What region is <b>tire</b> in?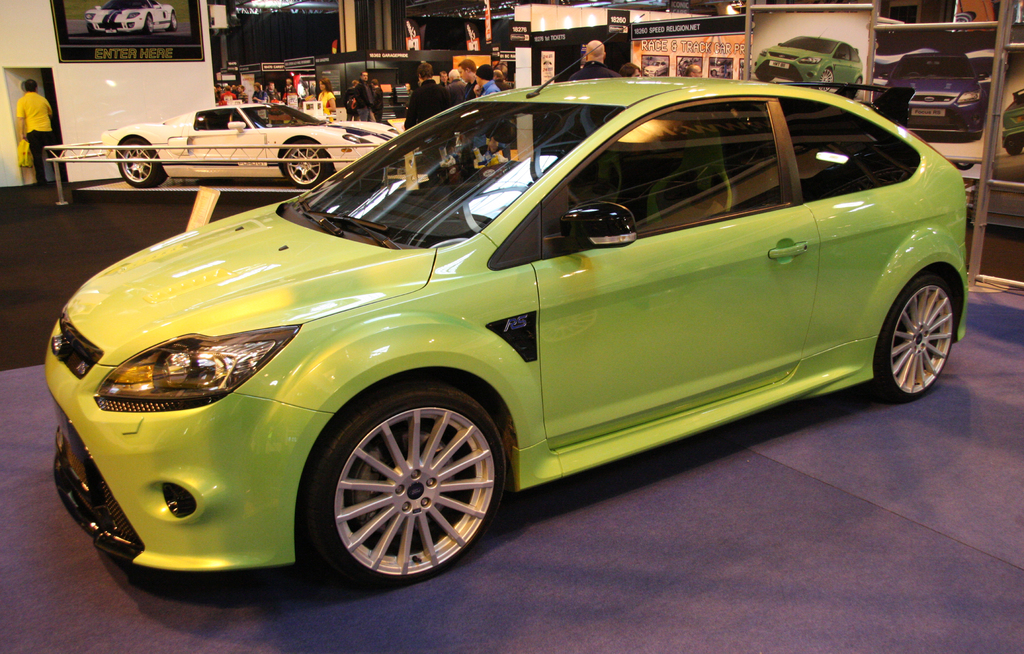
x1=118 y1=138 x2=166 y2=186.
